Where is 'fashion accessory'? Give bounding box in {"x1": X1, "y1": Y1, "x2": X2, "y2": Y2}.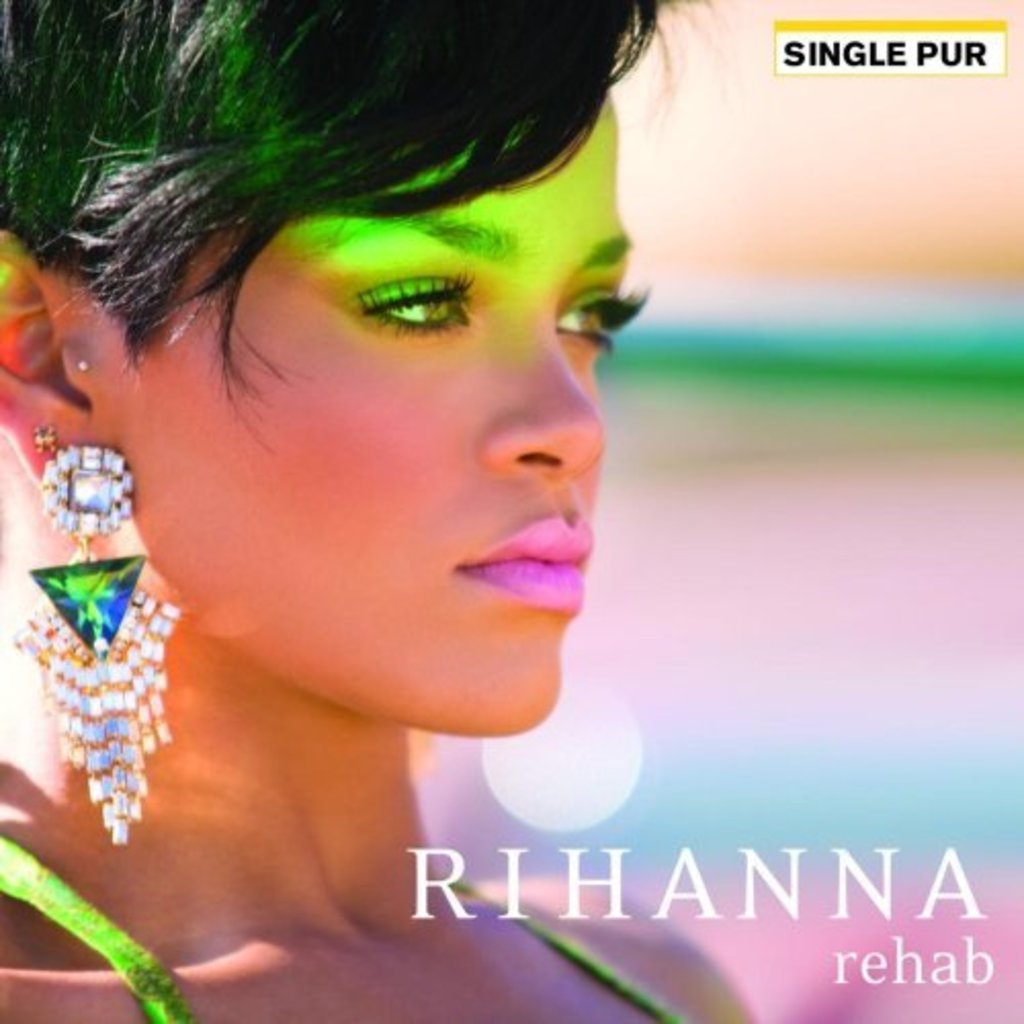
{"x1": 78, "y1": 356, "x2": 90, "y2": 371}.
